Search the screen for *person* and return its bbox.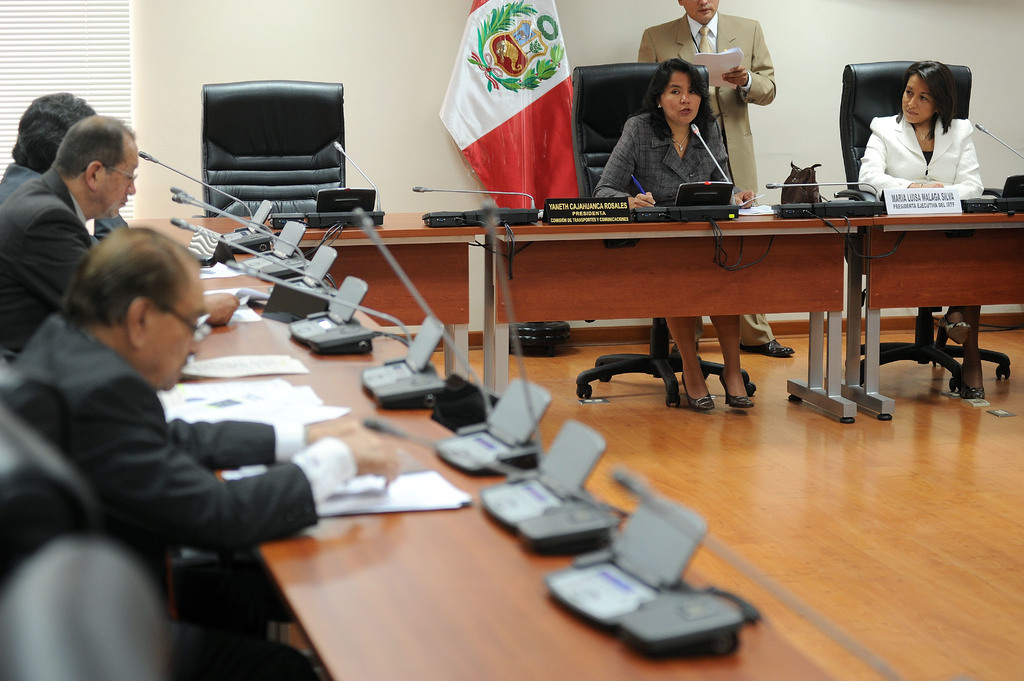
Found: select_region(0, 84, 129, 252).
